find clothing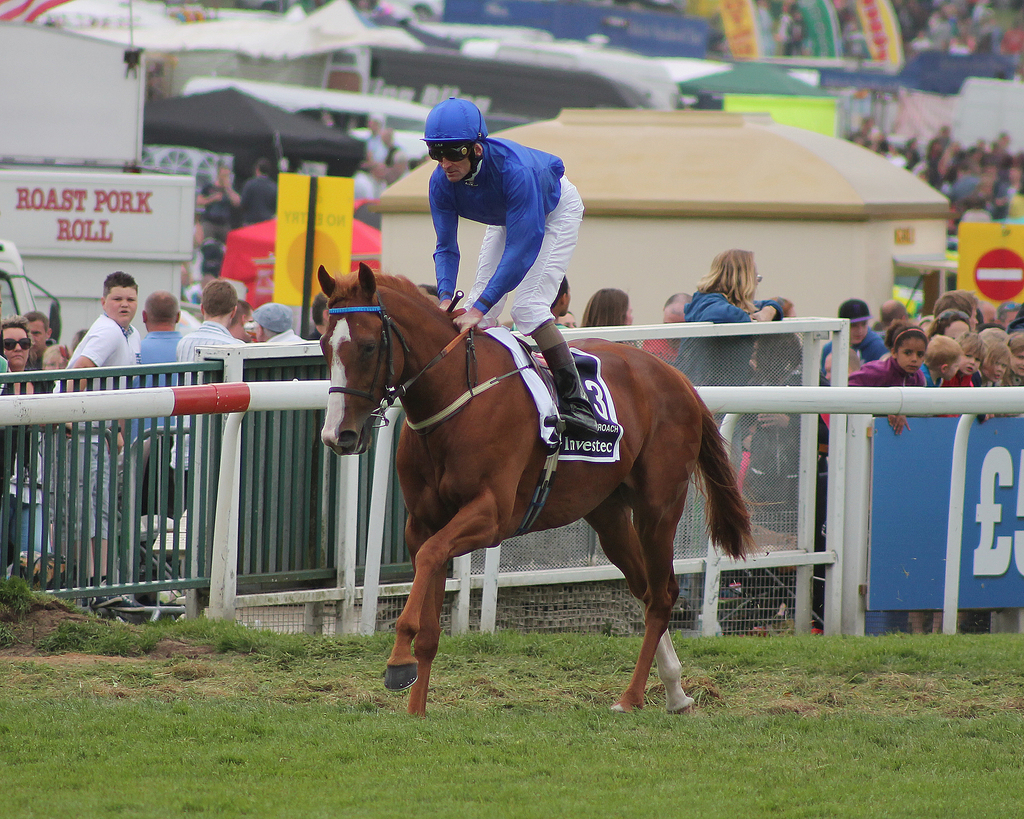
308, 330, 319, 342
